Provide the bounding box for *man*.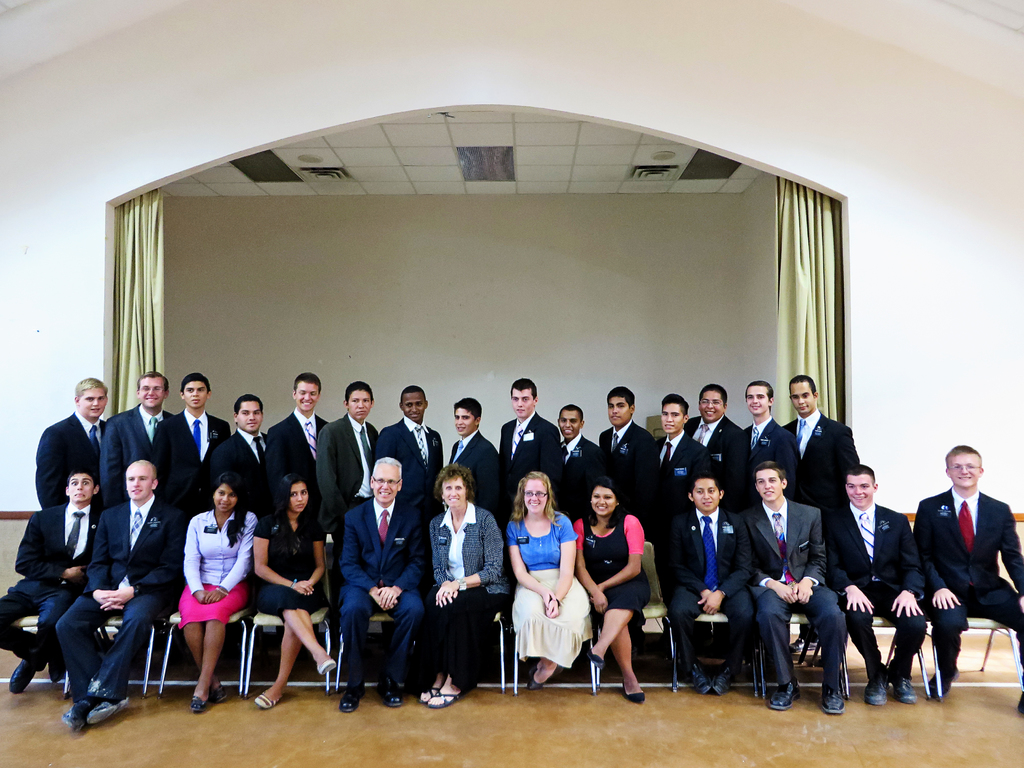
<bbox>686, 382, 749, 484</bbox>.
